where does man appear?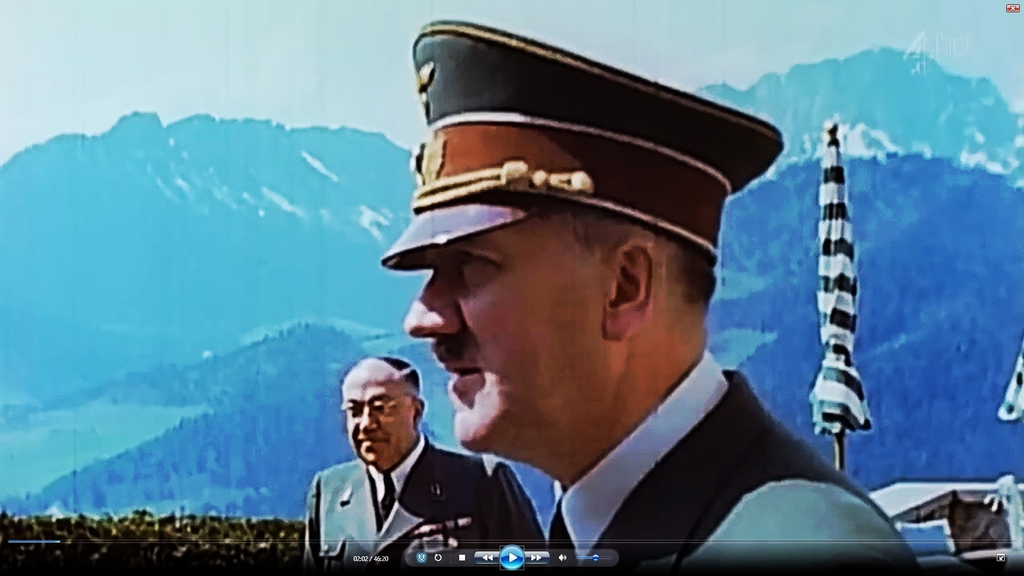
Appears at bbox=(326, 58, 874, 575).
